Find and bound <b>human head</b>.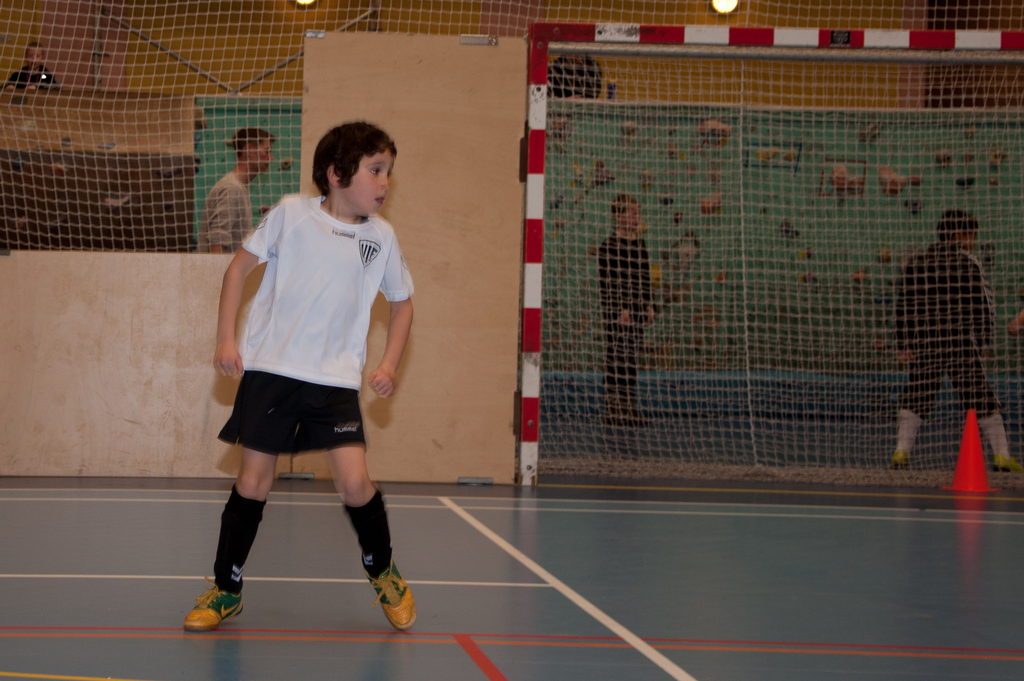
Bound: <region>27, 37, 41, 65</region>.
